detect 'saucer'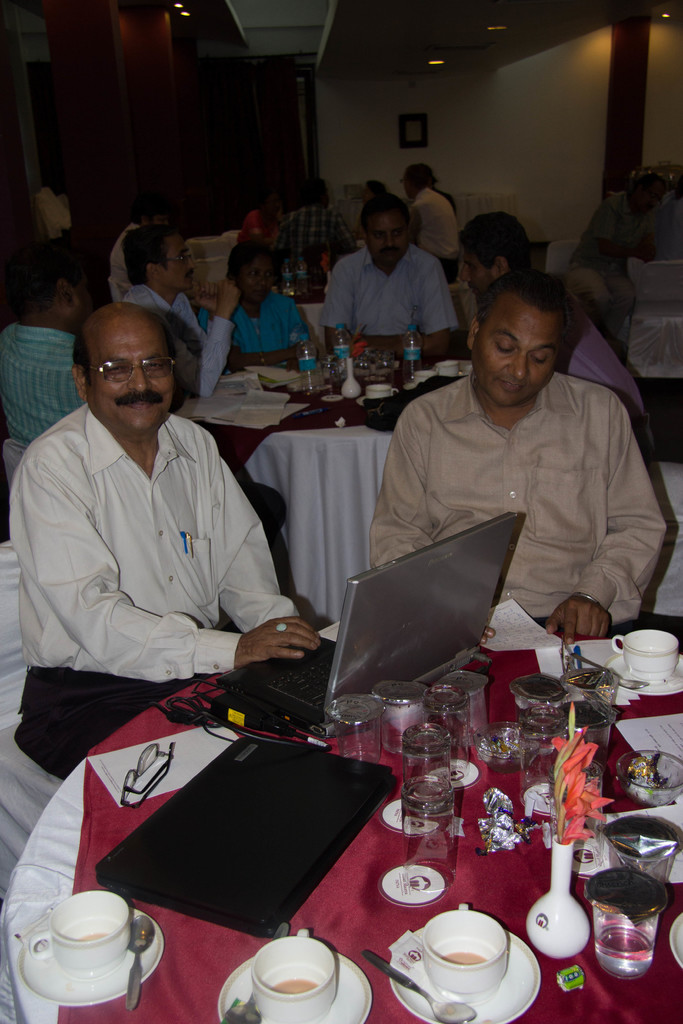
locate(383, 924, 541, 1023)
